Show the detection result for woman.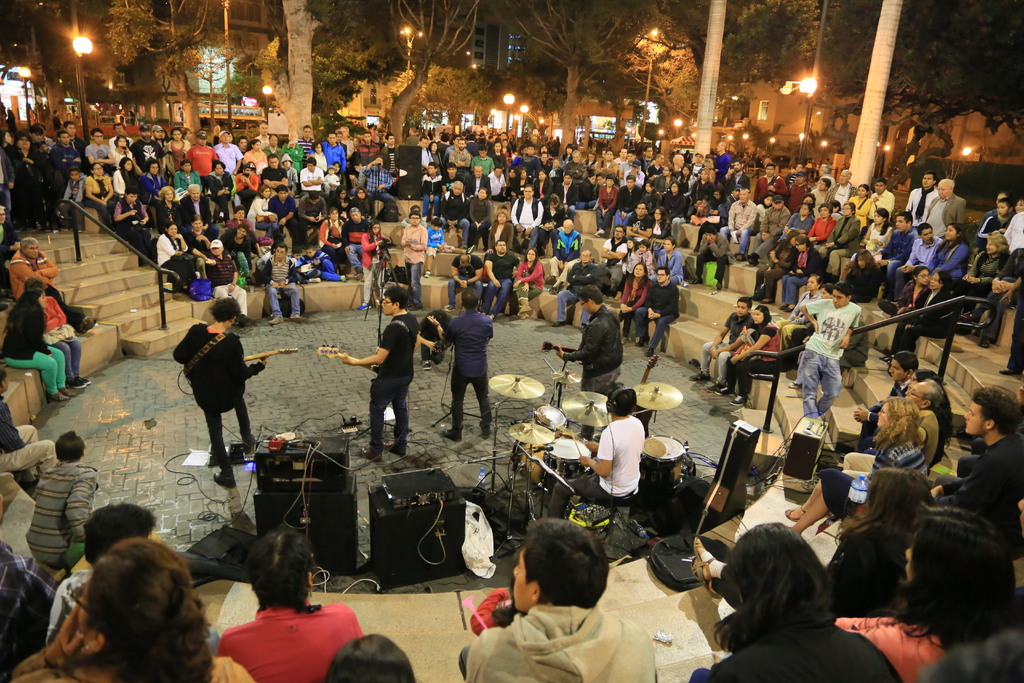
left=110, top=136, right=131, bottom=163.
